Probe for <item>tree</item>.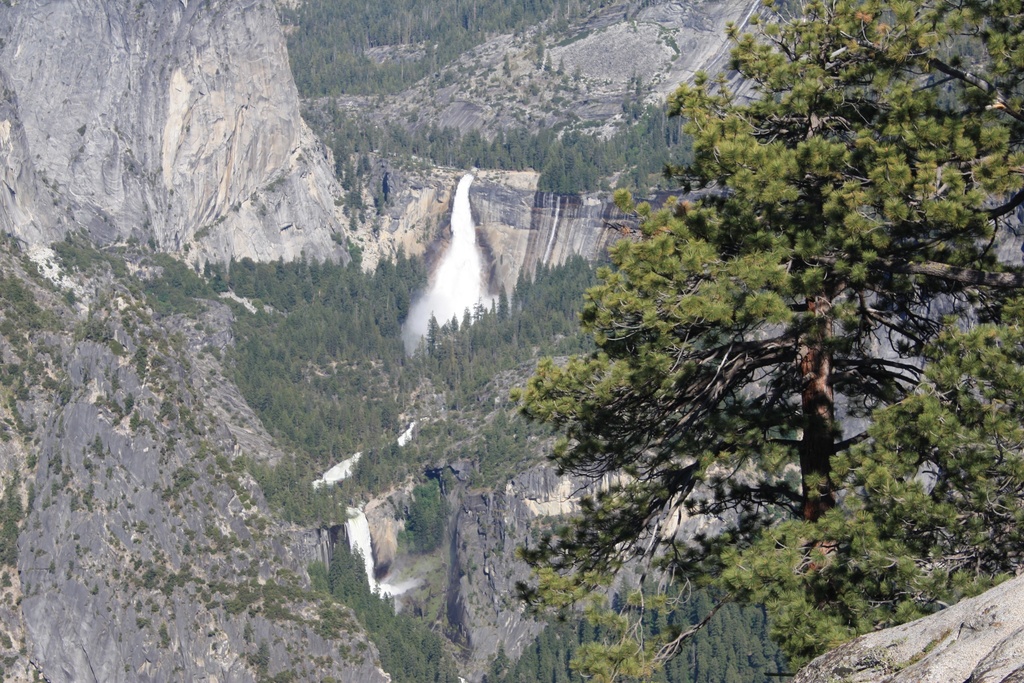
Probe result: (403,465,460,549).
